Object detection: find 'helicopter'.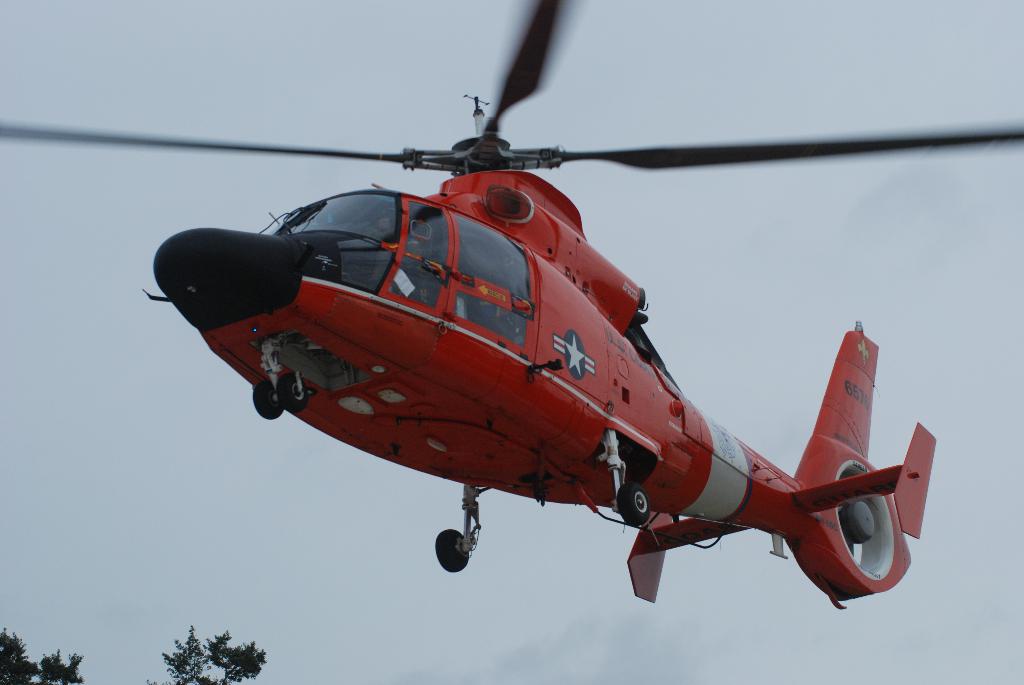
bbox=[24, 4, 1023, 621].
